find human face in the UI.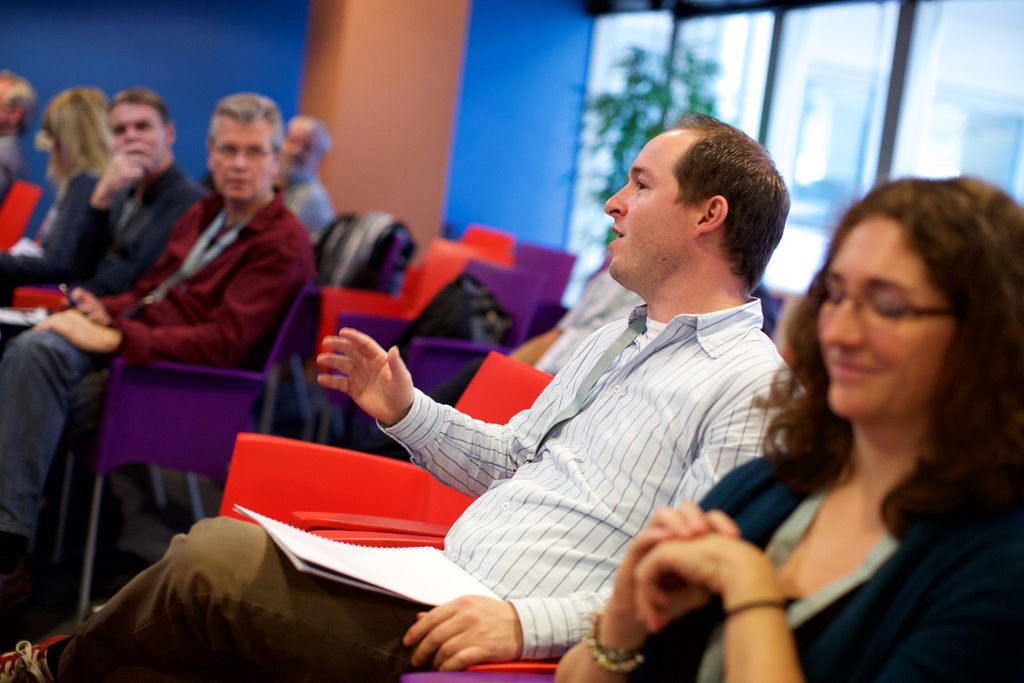
UI element at 207:110:280:207.
